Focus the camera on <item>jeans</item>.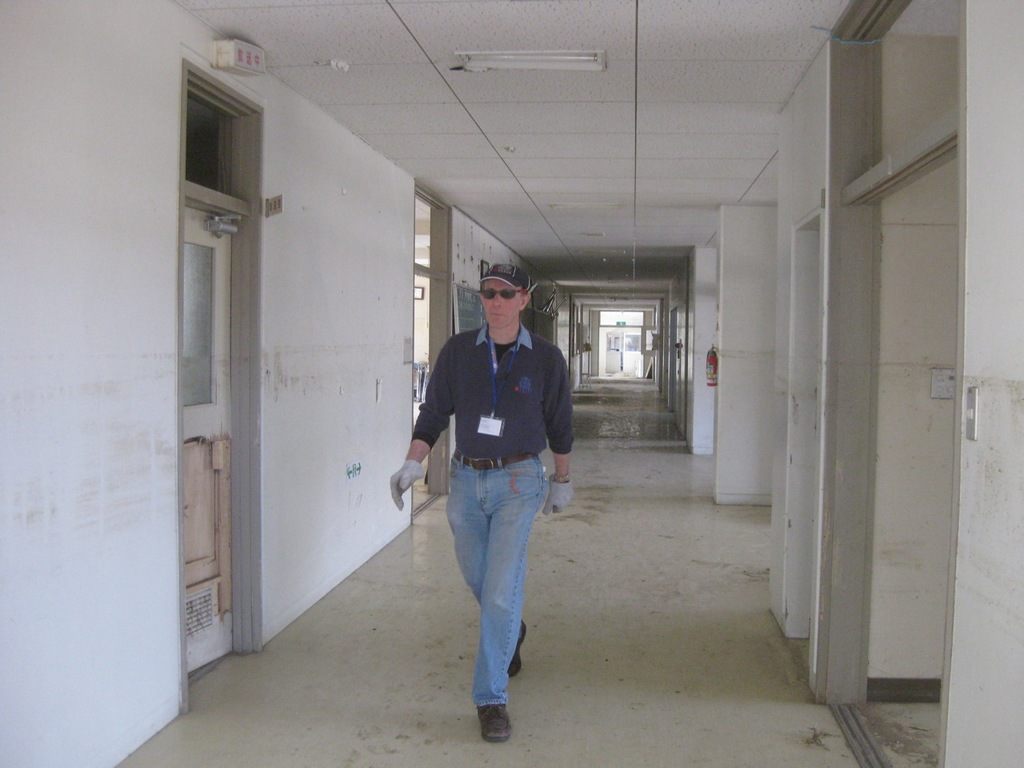
Focus region: {"x1": 424, "y1": 456, "x2": 548, "y2": 718}.
